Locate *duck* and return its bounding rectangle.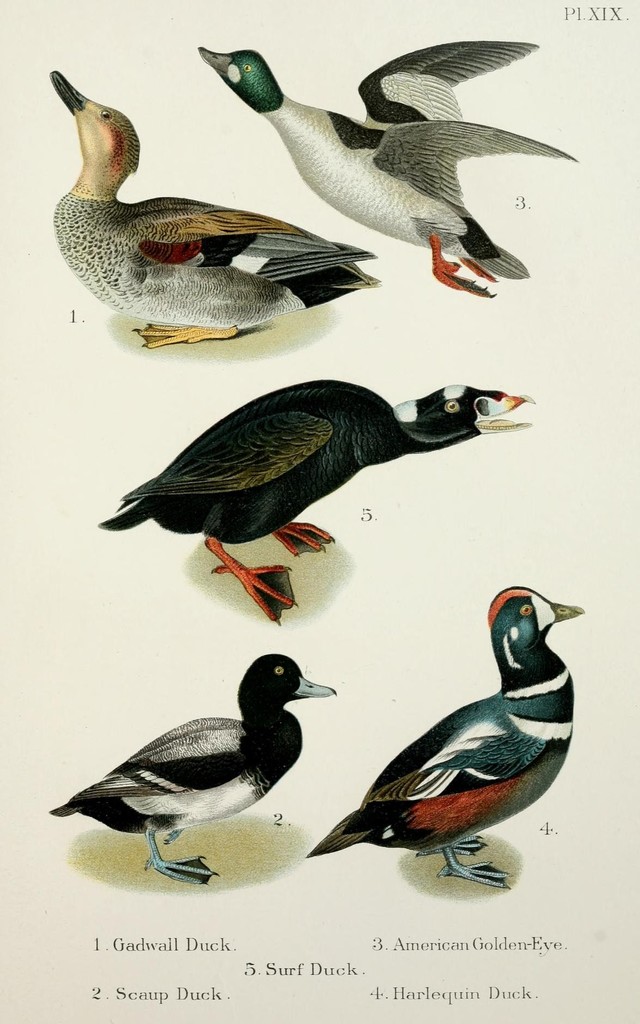
<bbox>44, 60, 394, 346</bbox>.
